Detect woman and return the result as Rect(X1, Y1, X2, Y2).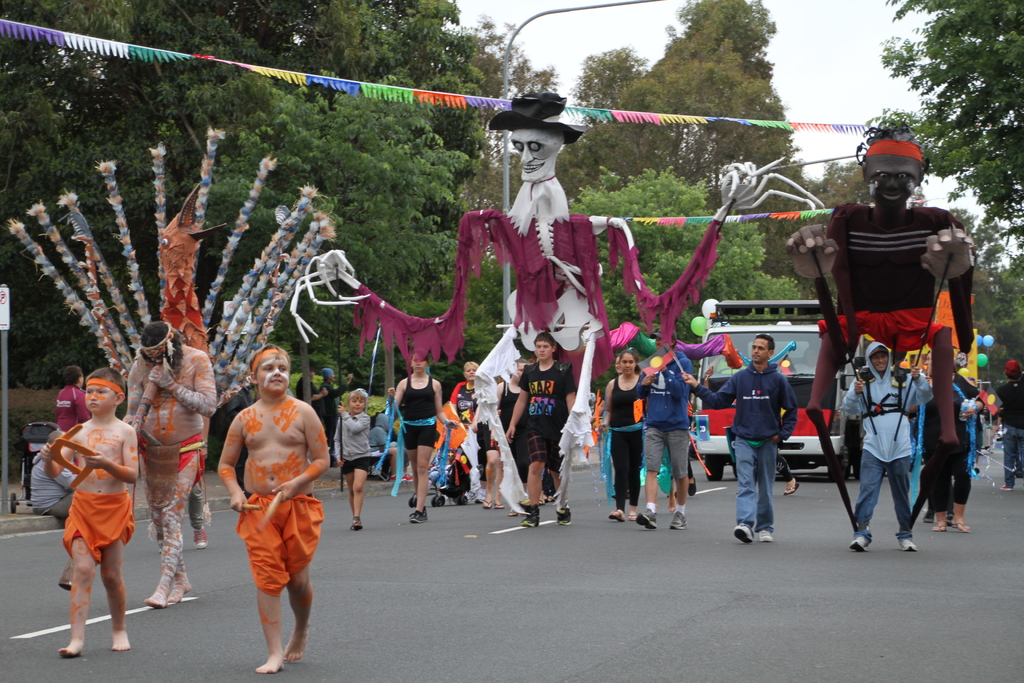
Rect(913, 350, 994, 538).
